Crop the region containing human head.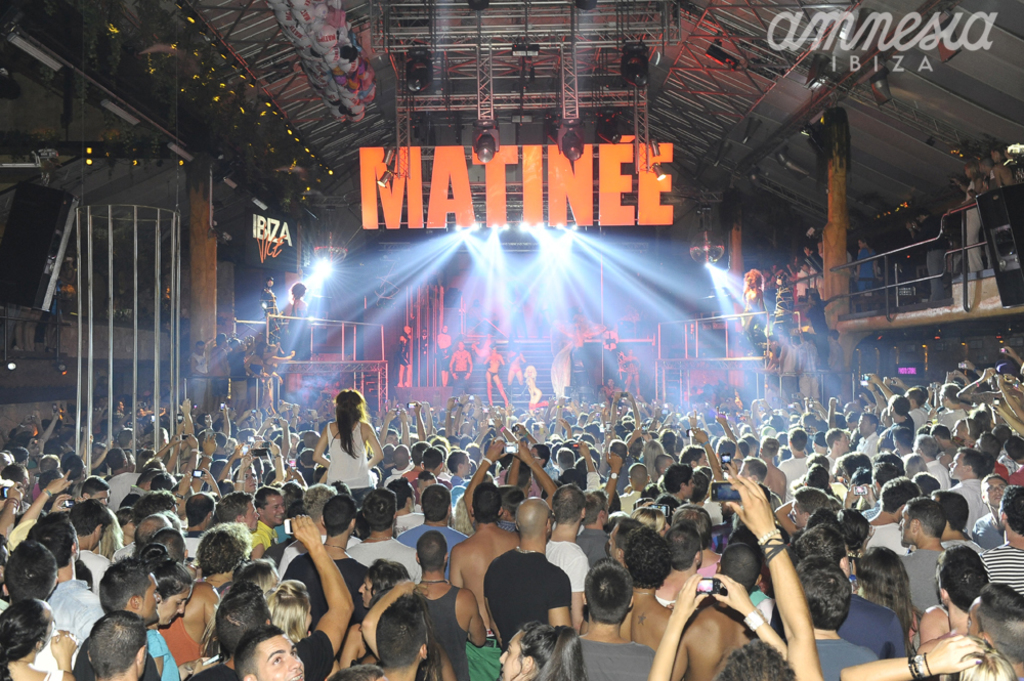
Crop region: (x1=975, y1=430, x2=999, y2=460).
